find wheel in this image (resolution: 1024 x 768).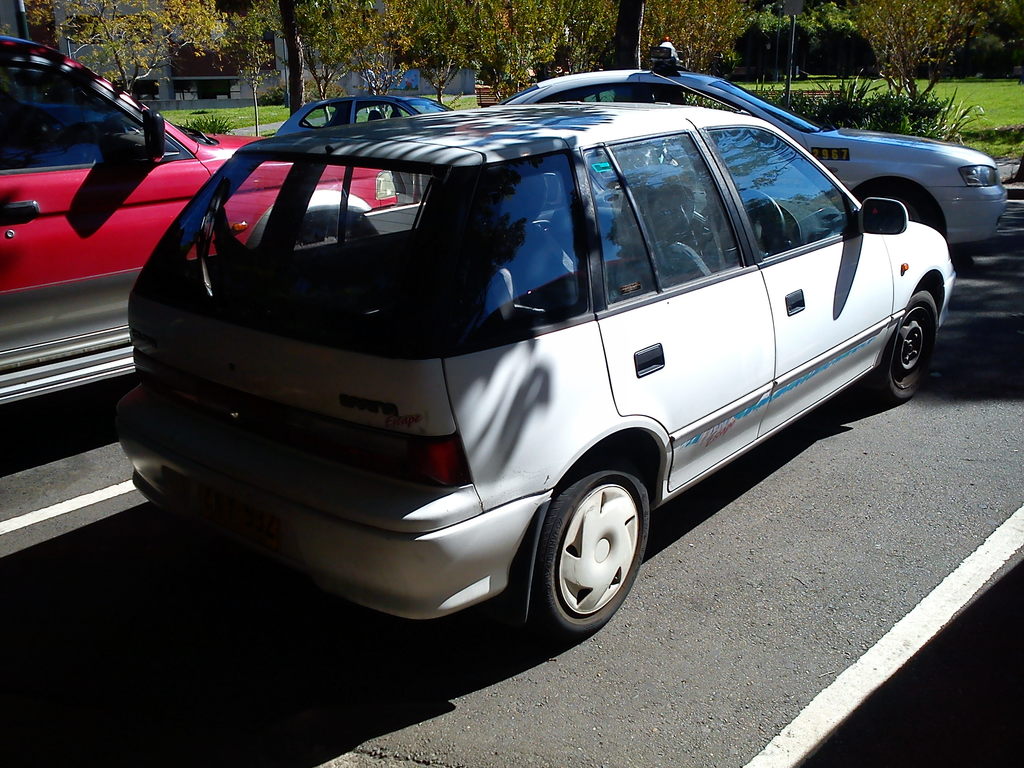
x1=876 y1=289 x2=938 y2=402.
